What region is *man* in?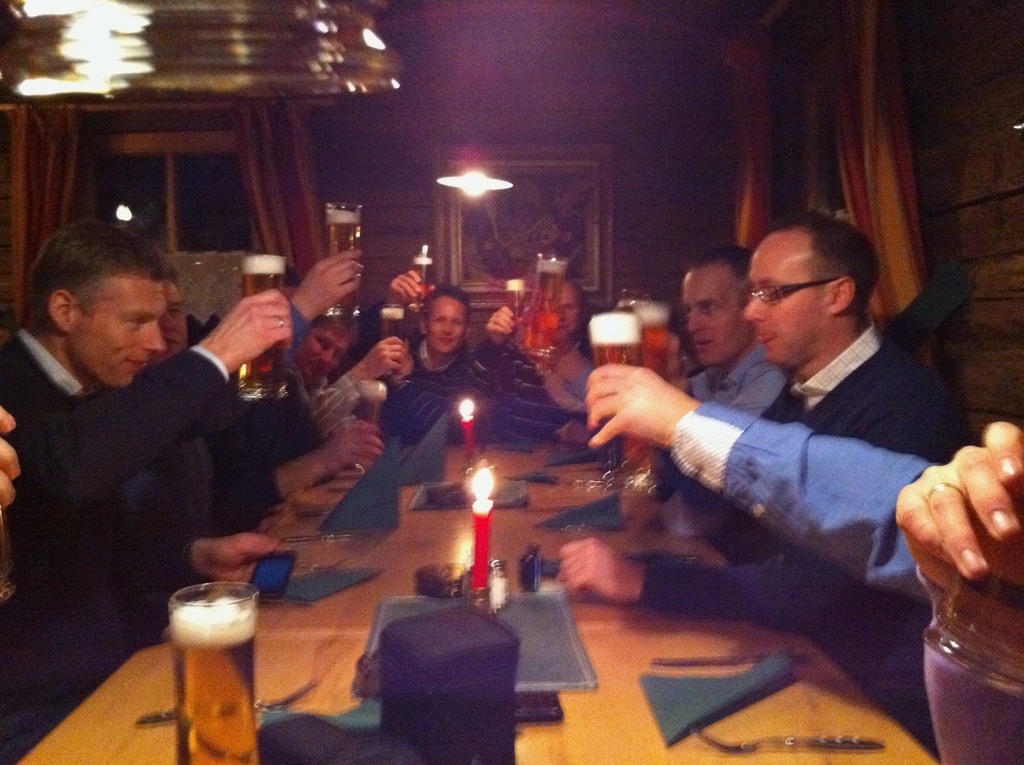
<bbox>896, 422, 1023, 764</bbox>.
